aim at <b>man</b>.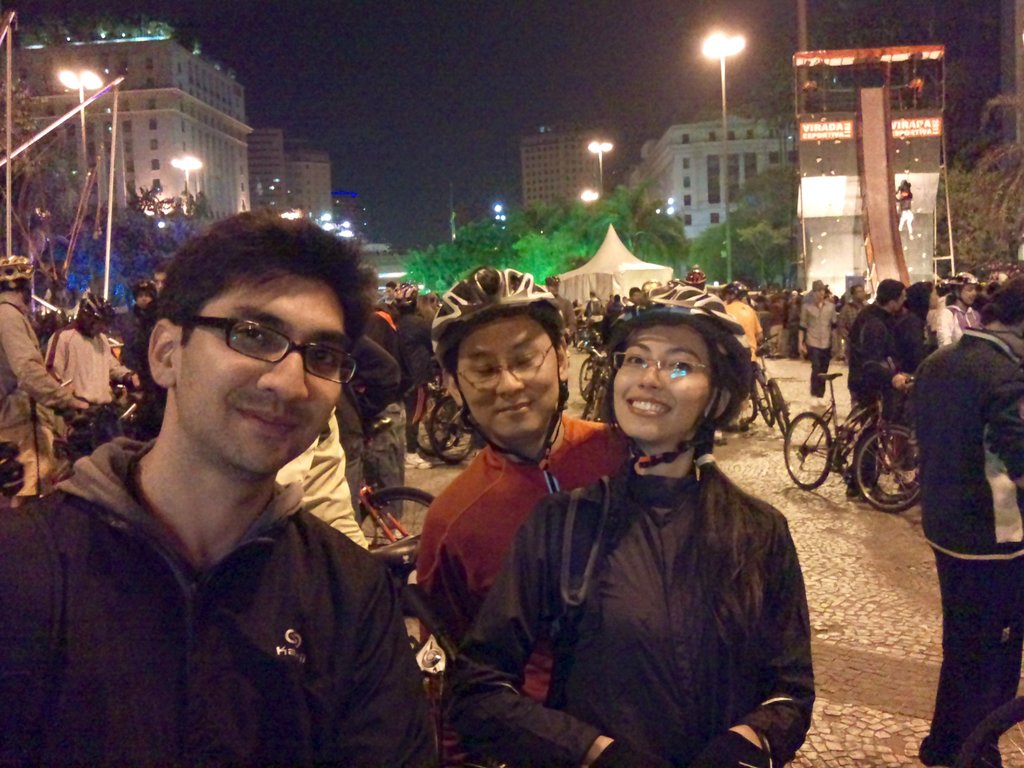
Aimed at BBox(384, 280, 394, 302).
